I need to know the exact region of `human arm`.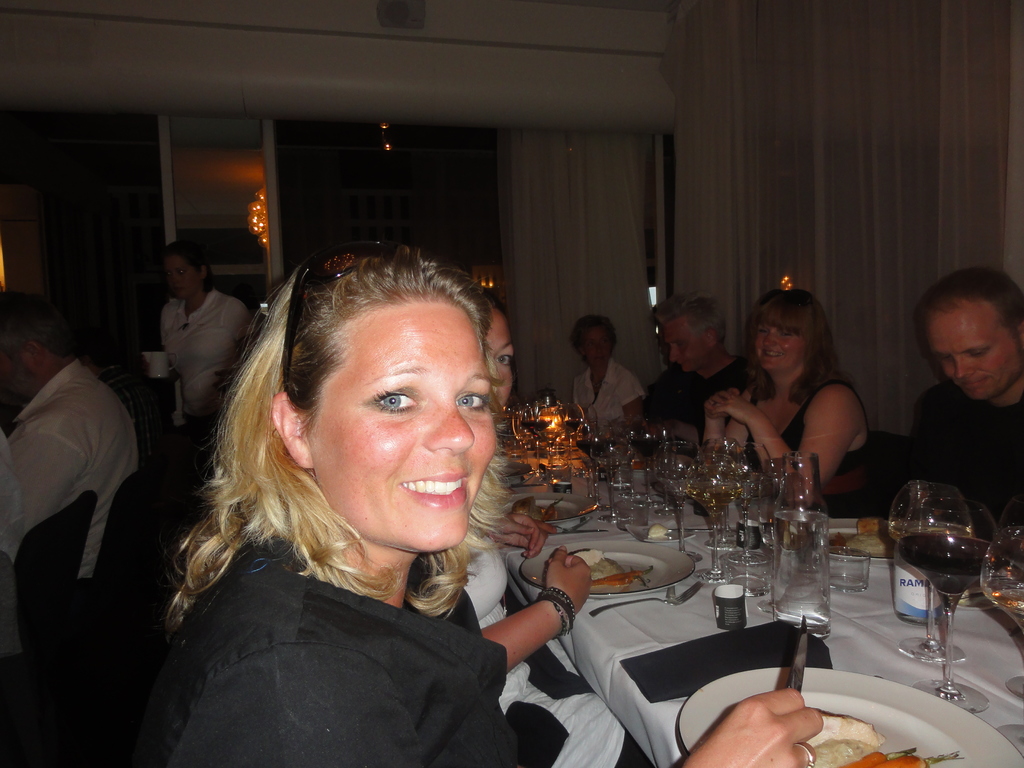
Region: {"x1": 570, "y1": 380, "x2": 587, "y2": 414}.
